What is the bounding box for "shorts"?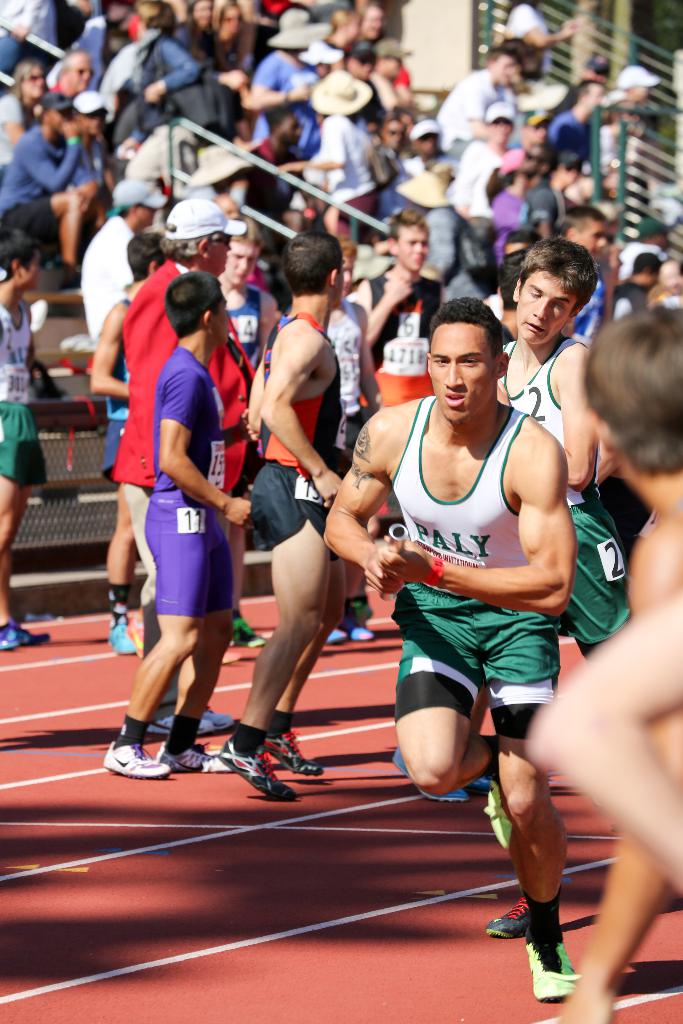
select_region(0, 193, 64, 249).
